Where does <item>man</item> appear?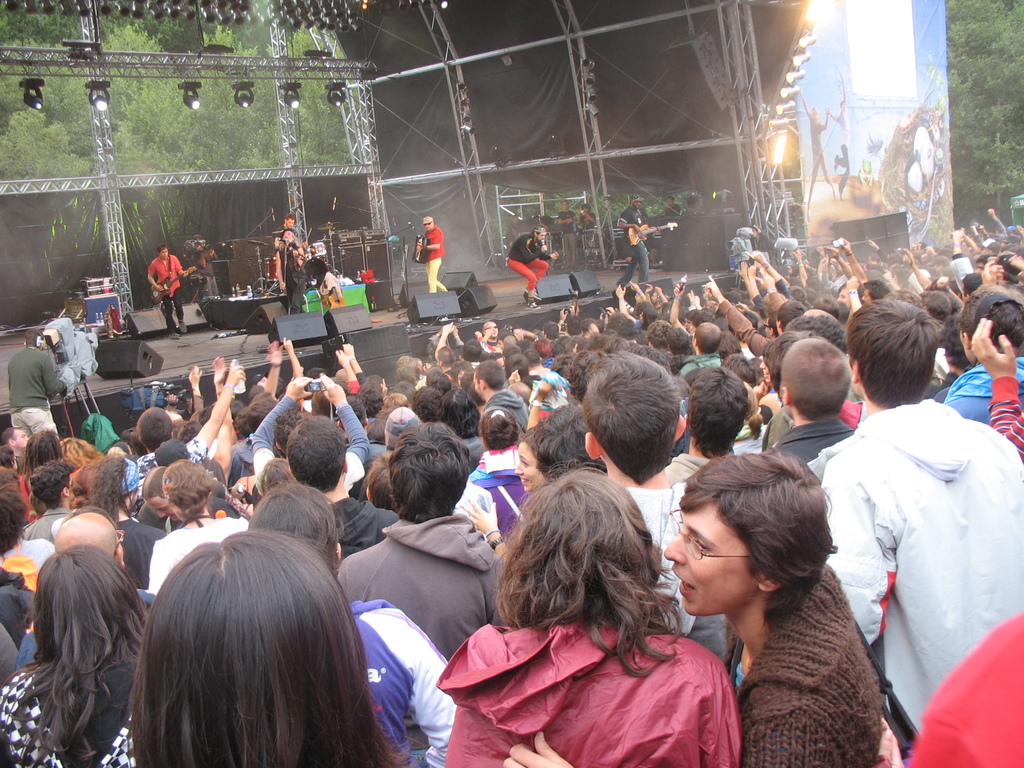
Appears at {"left": 811, "top": 284, "right": 1008, "bottom": 765}.
